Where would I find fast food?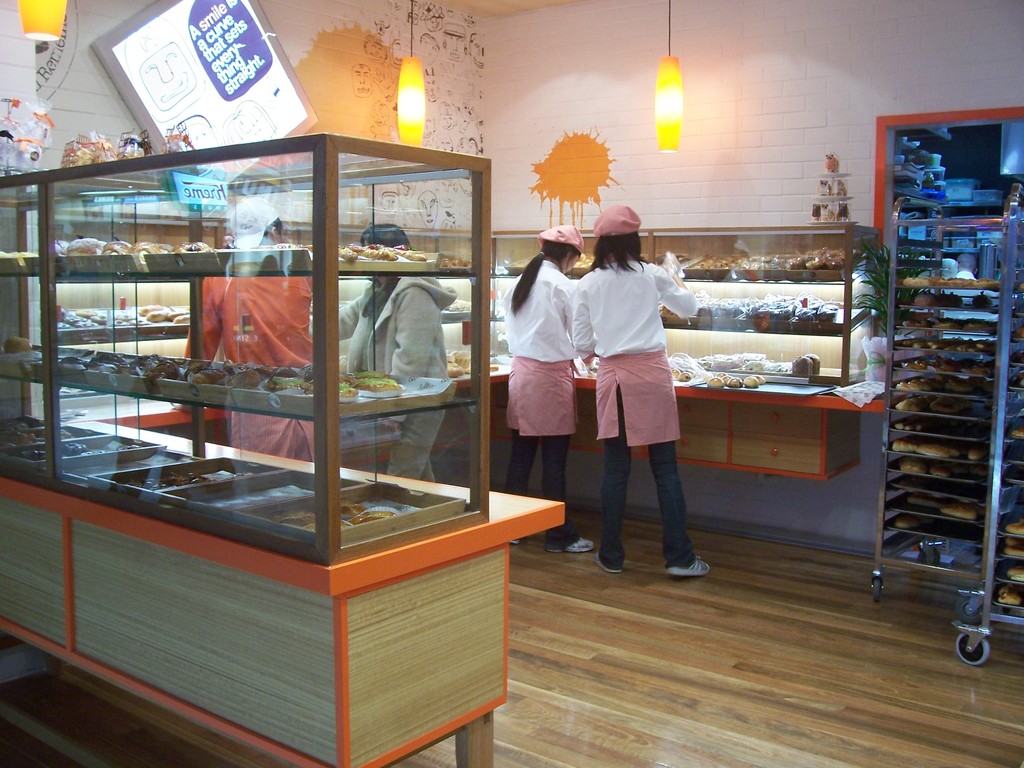
At 660, 296, 836, 320.
